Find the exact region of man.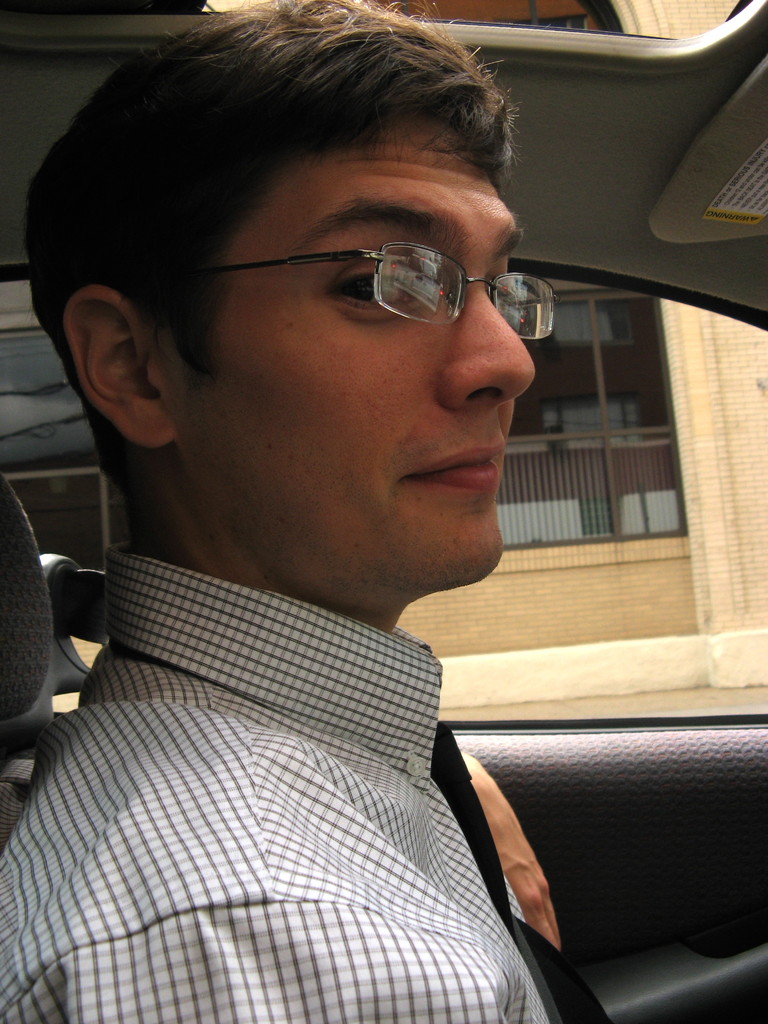
Exact region: BBox(0, 74, 674, 990).
